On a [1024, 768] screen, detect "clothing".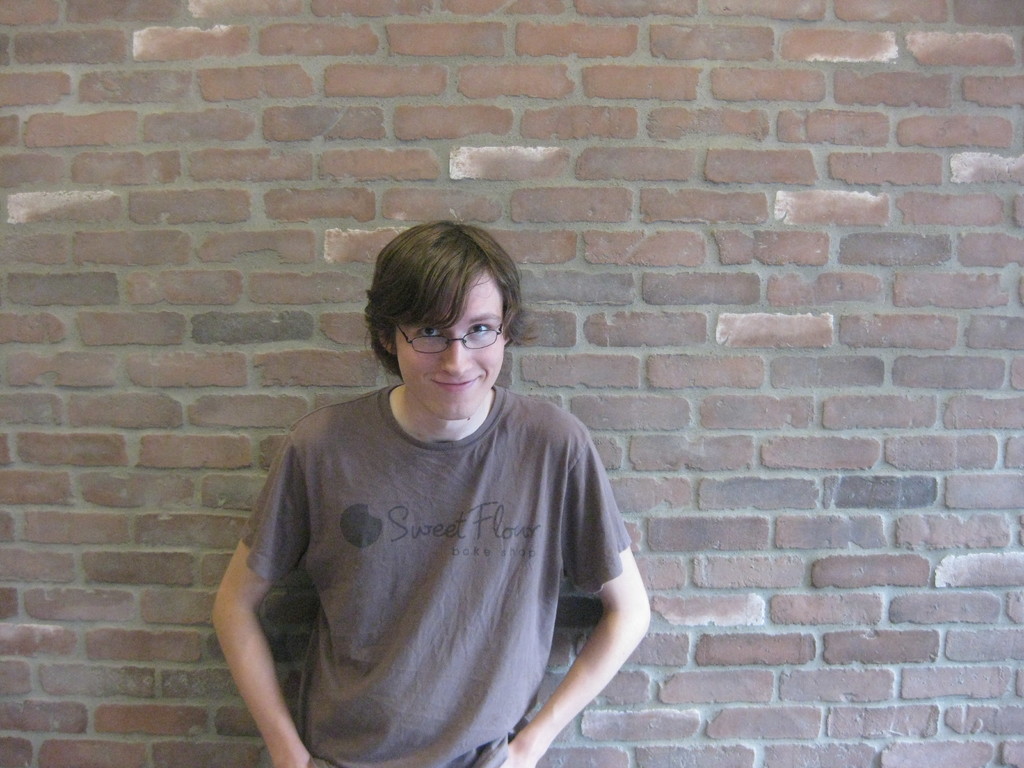
region(217, 343, 636, 755).
